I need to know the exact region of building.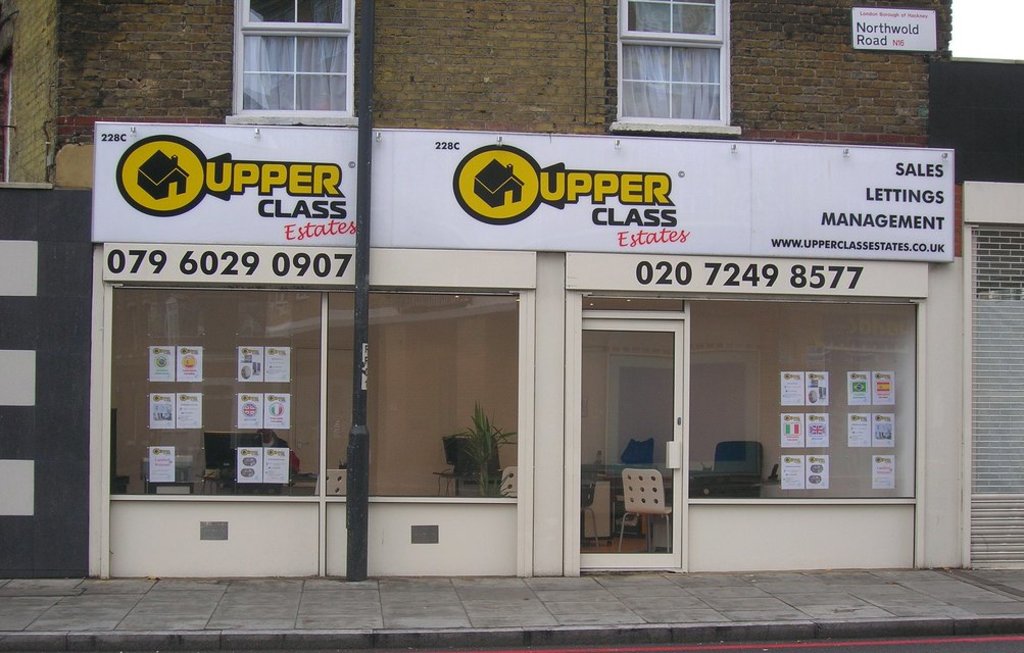
Region: box(952, 51, 1023, 567).
